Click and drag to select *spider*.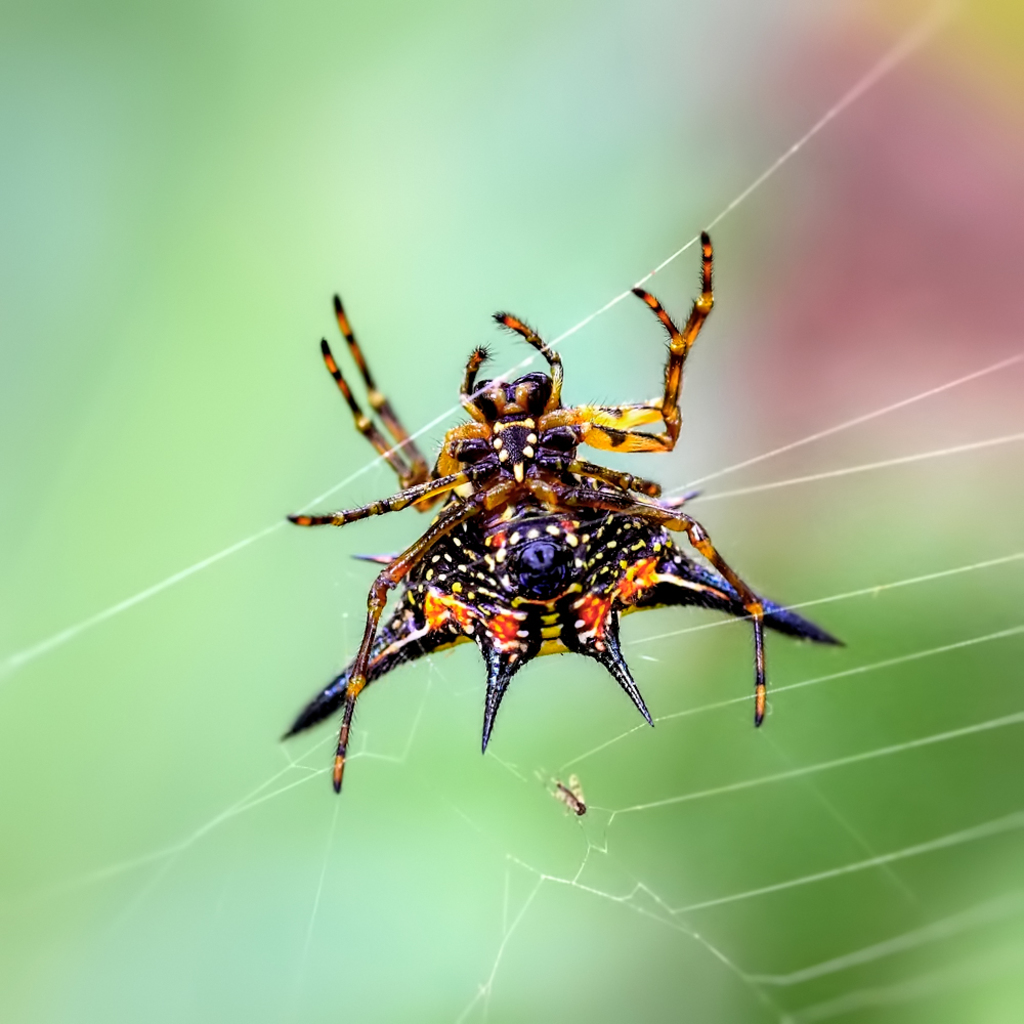
Selection: Rect(256, 227, 851, 812).
